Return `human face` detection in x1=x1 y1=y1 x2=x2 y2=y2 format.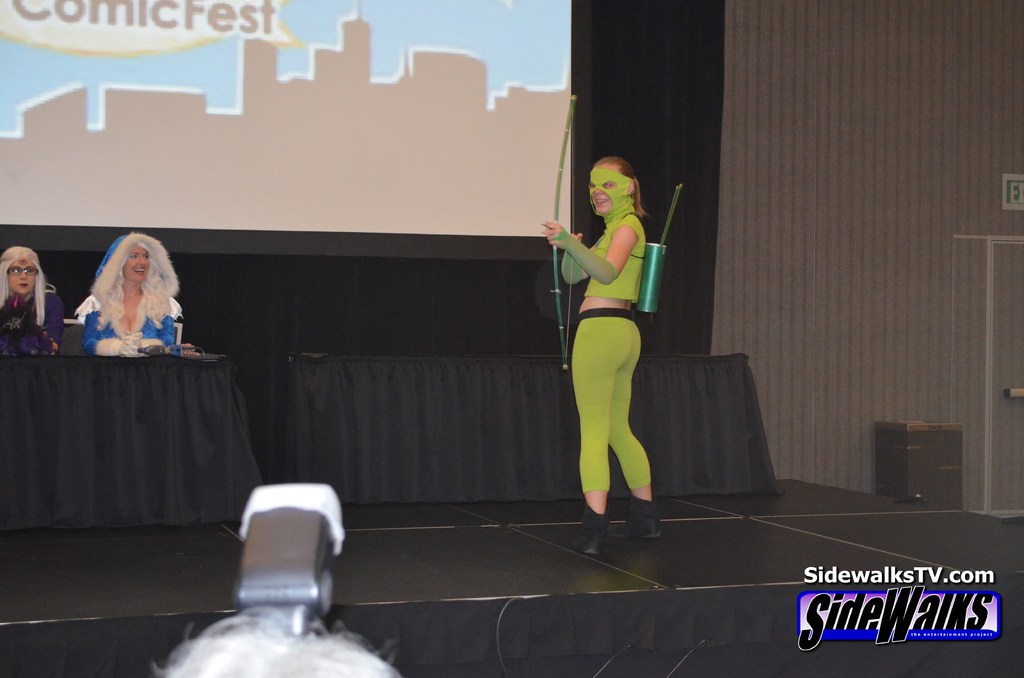
x1=114 y1=235 x2=153 y2=289.
